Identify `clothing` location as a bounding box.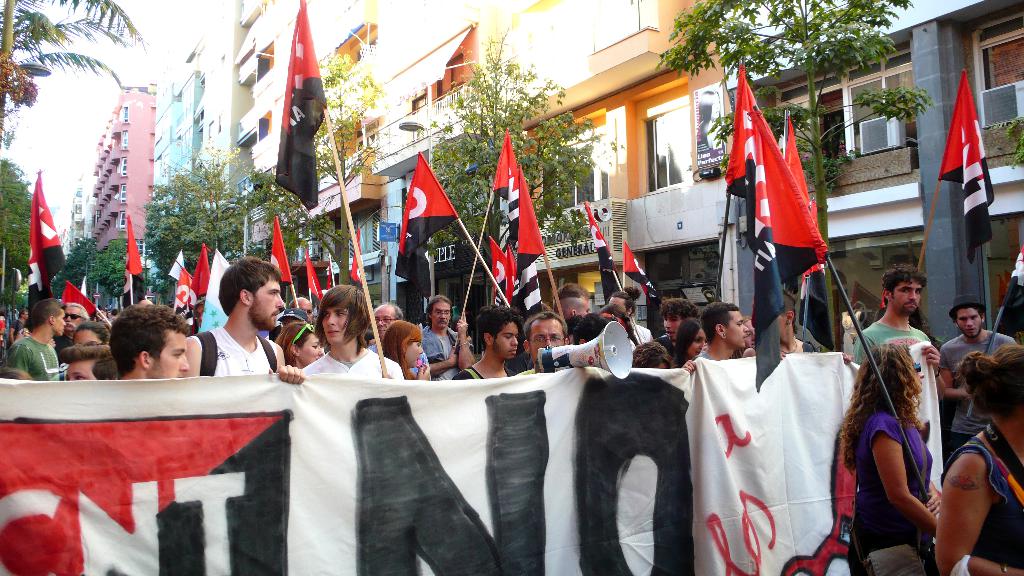
Rect(9, 328, 58, 386).
